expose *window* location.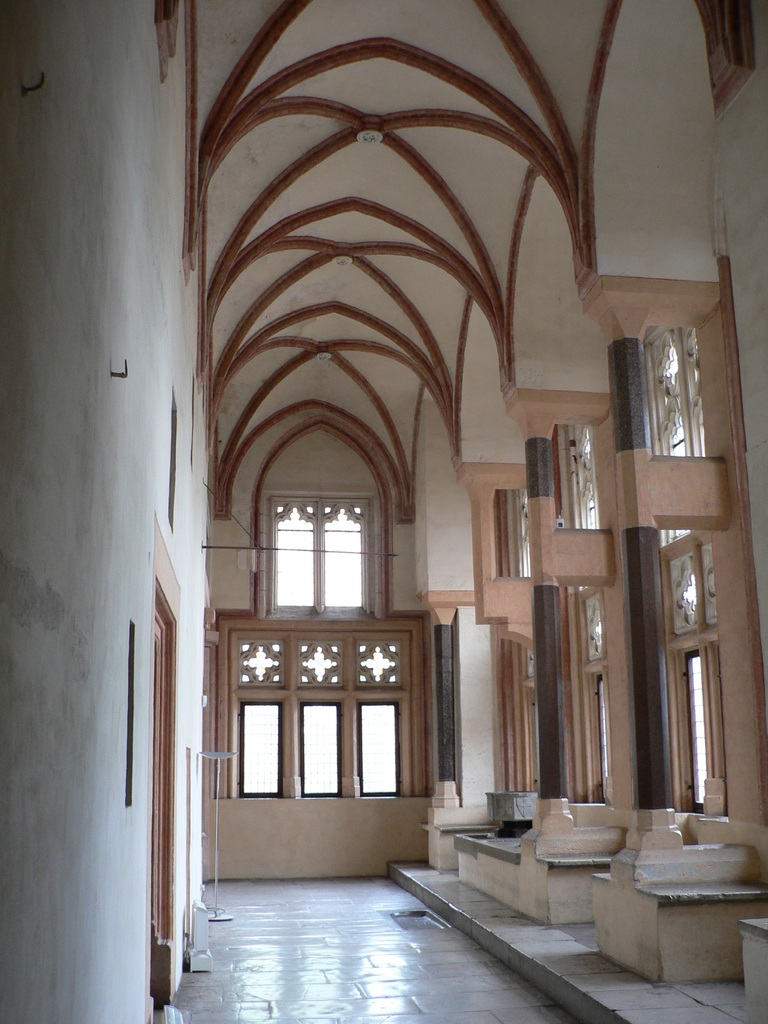
Exposed at box=[304, 701, 339, 794].
